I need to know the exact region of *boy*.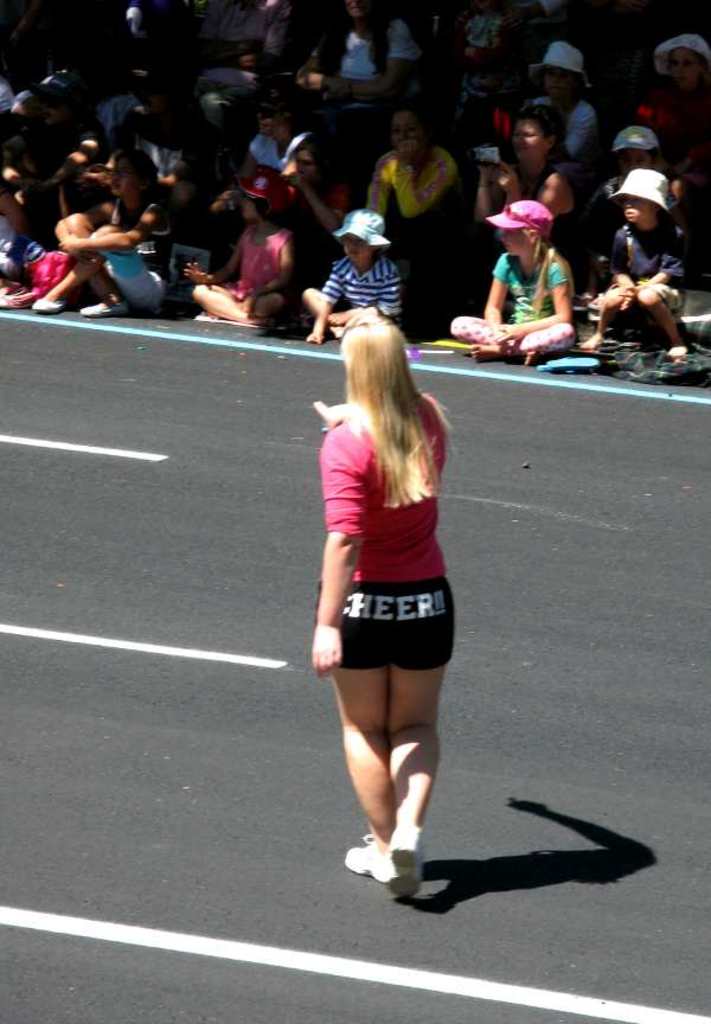
Region: left=579, top=126, right=686, bottom=300.
